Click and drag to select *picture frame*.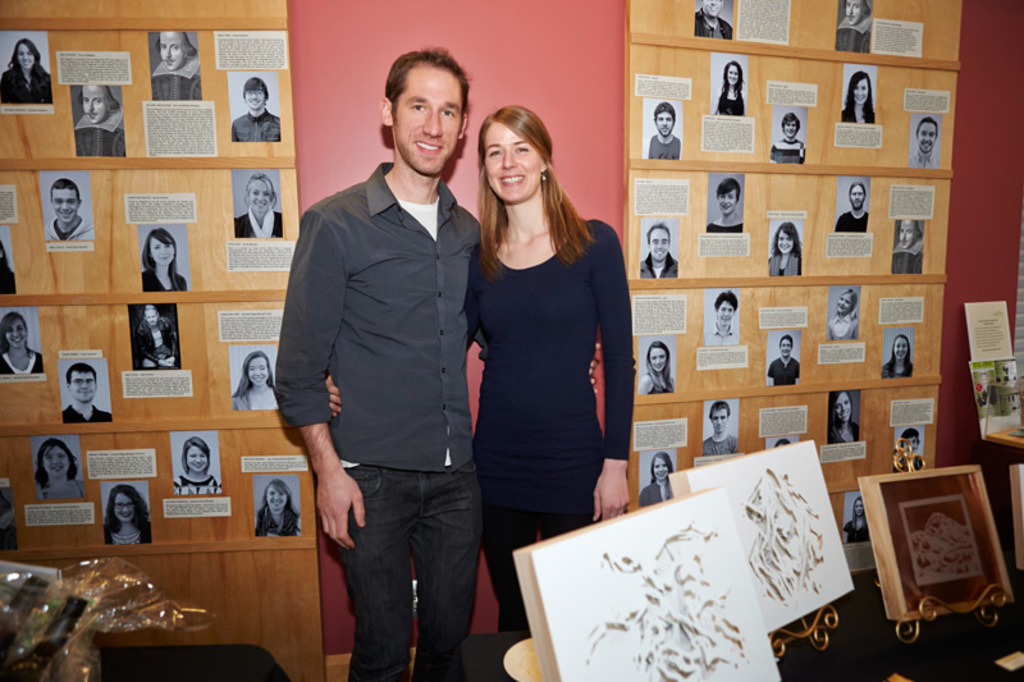
Selection: 840 64 878 129.
